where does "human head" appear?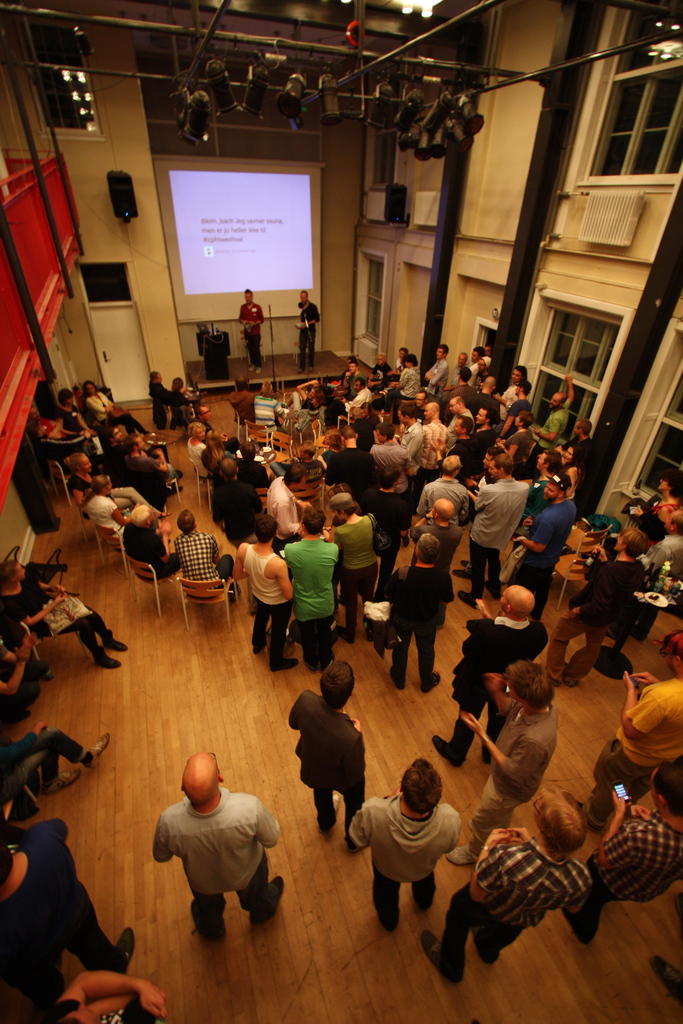
Appears at pyautogui.locateOnScreen(400, 760, 450, 815).
